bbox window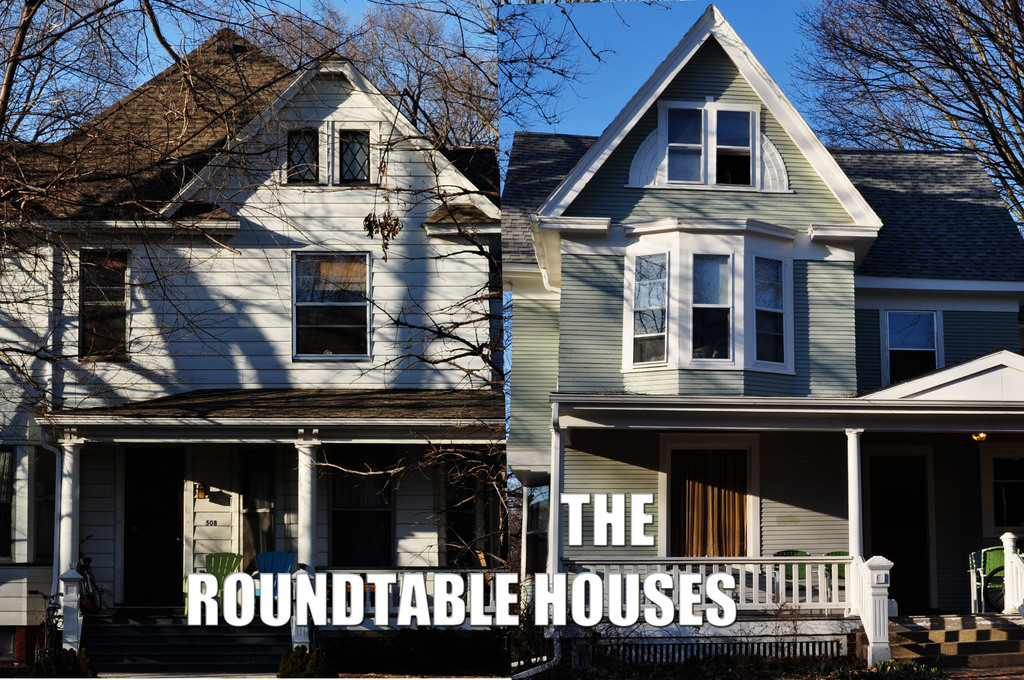
280 247 388 368
